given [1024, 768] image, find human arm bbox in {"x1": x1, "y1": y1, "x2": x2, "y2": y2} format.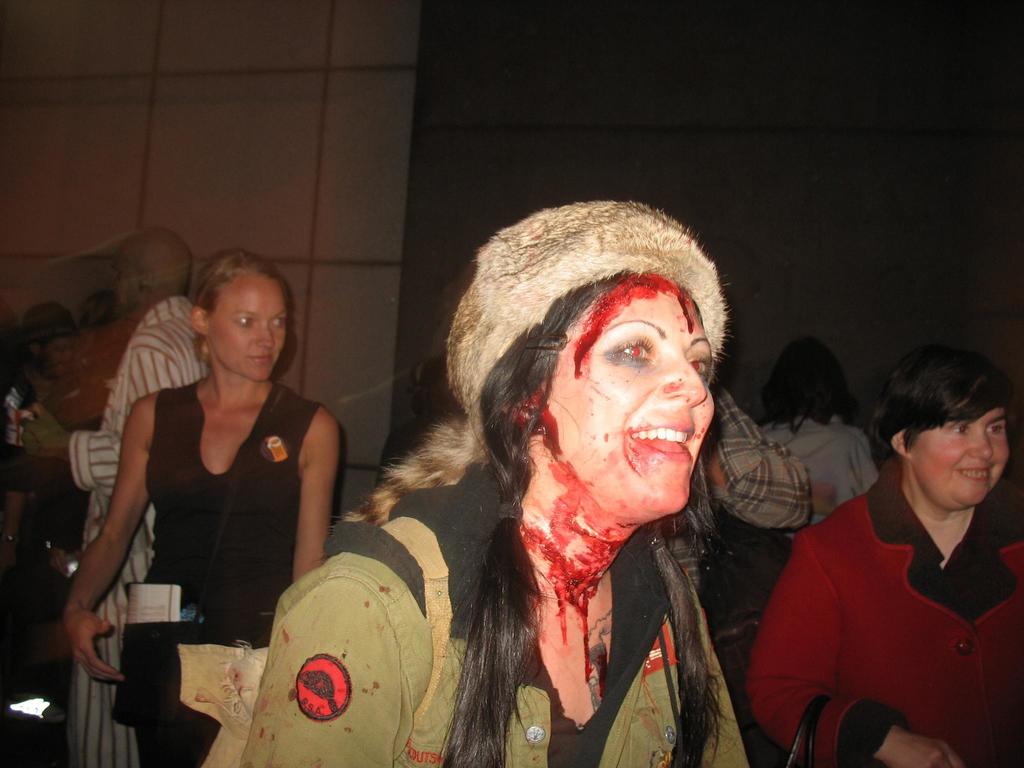
{"x1": 36, "y1": 339, "x2": 180, "y2": 497}.
